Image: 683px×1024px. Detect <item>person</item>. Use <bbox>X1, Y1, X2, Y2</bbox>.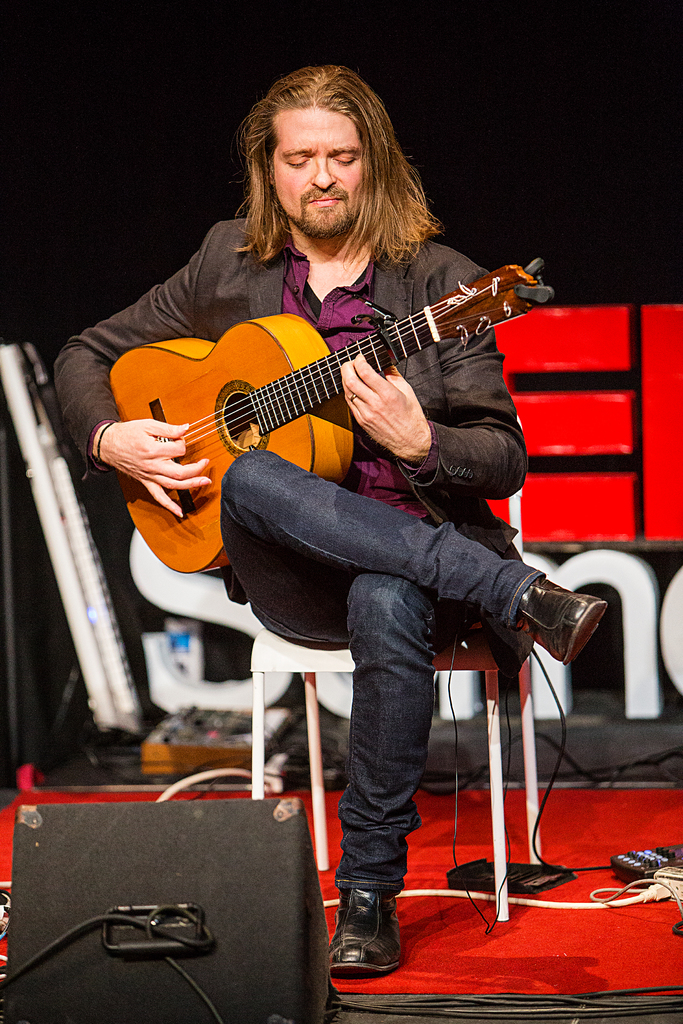
<bbox>119, 93, 586, 938</bbox>.
